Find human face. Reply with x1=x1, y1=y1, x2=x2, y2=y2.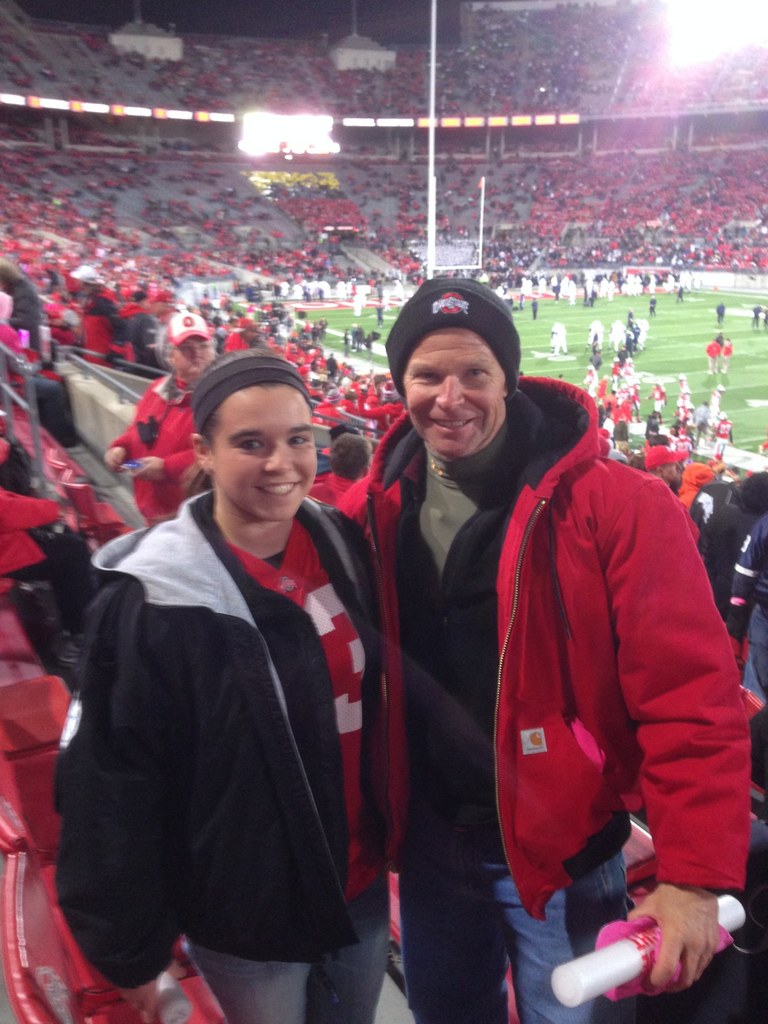
x1=218, y1=388, x2=321, y2=522.
